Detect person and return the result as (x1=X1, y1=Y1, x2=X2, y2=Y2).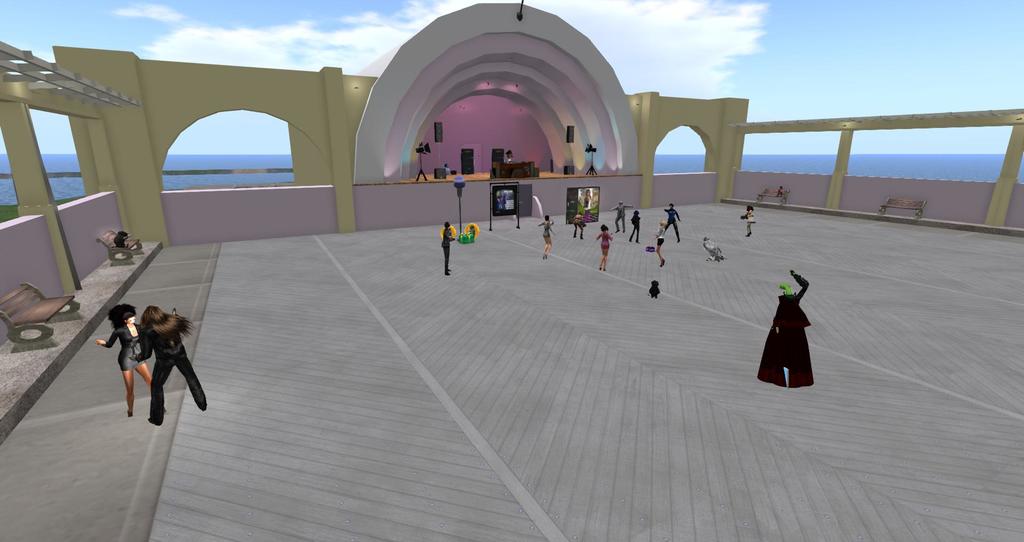
(x1=132, y1=303, x2=209, y2=422).
